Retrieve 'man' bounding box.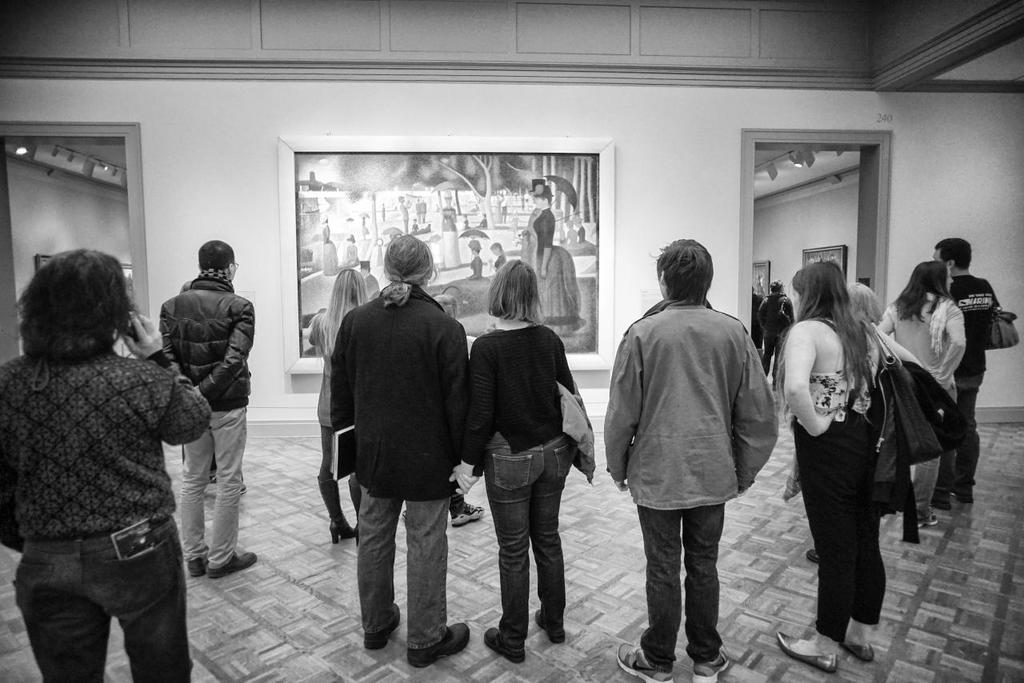
Bounding box: crop(607, 238, 780, 682).
